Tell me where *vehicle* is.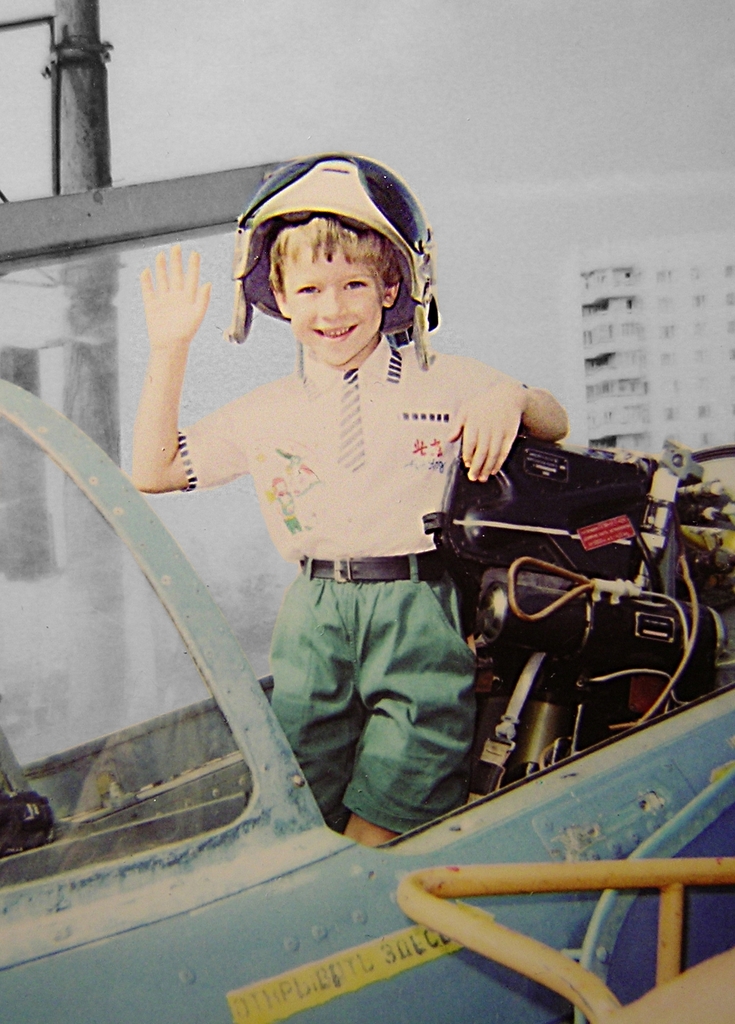
*vehicle* is at 426 419 734 765.
